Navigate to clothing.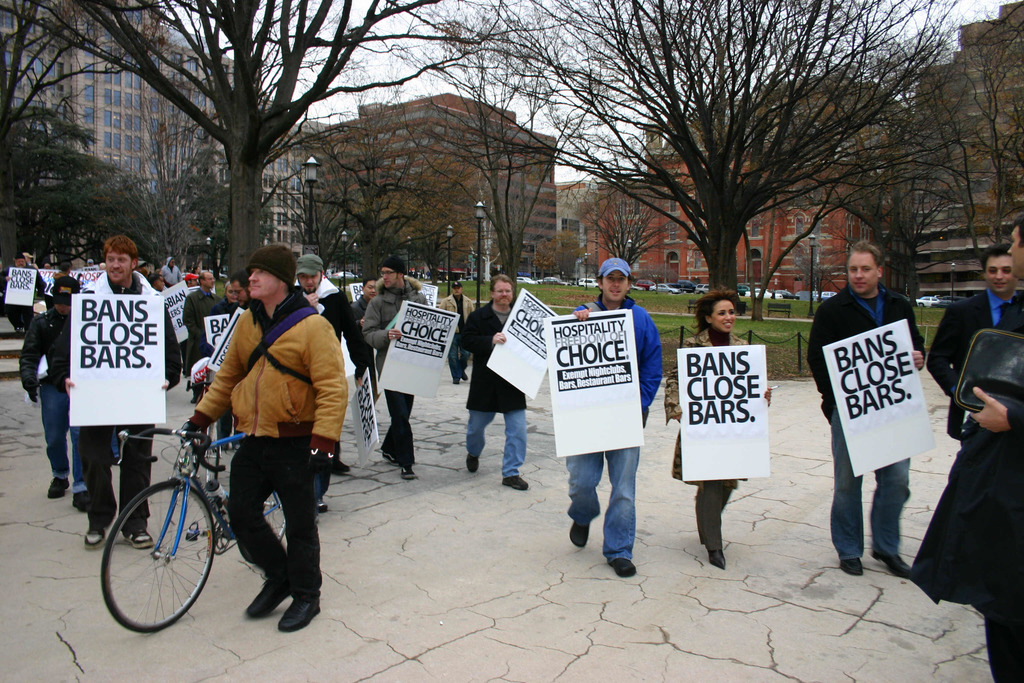
Navigation target: BBox(365, 276, 437, 465).
